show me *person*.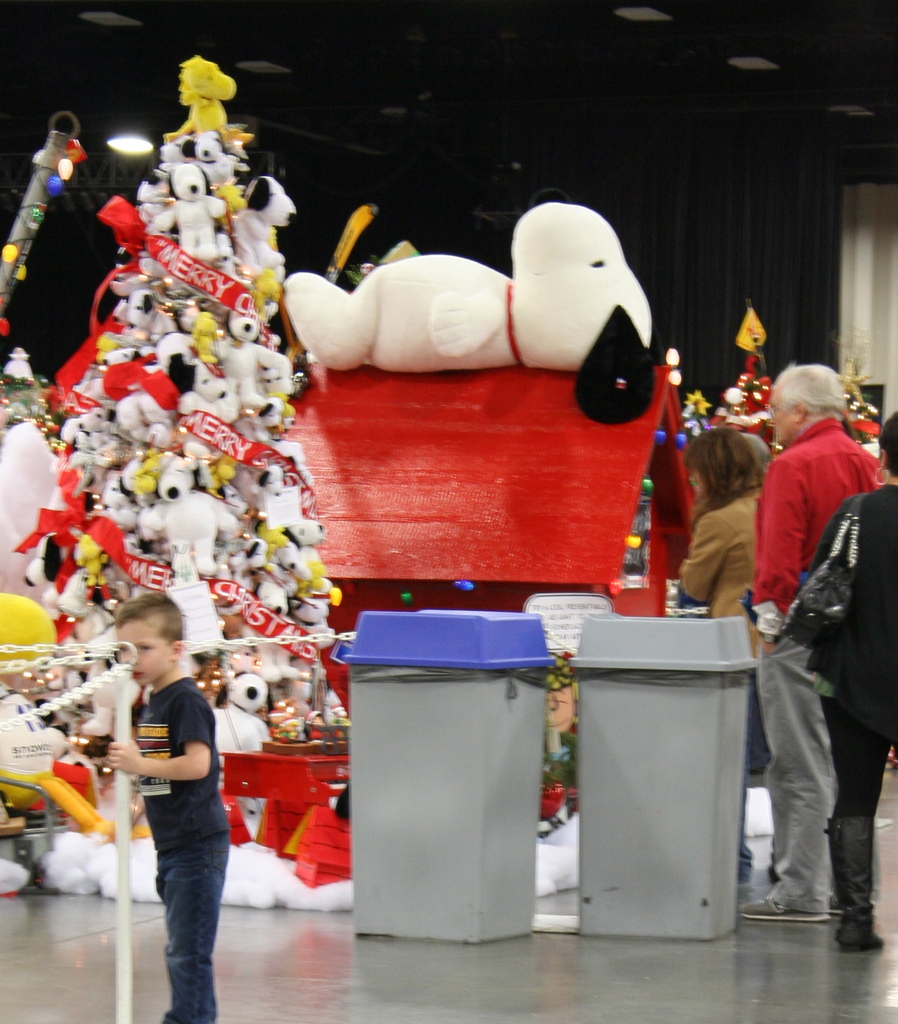
*person* is here: <bbox>677, 425, 762, 880</bbox>.
